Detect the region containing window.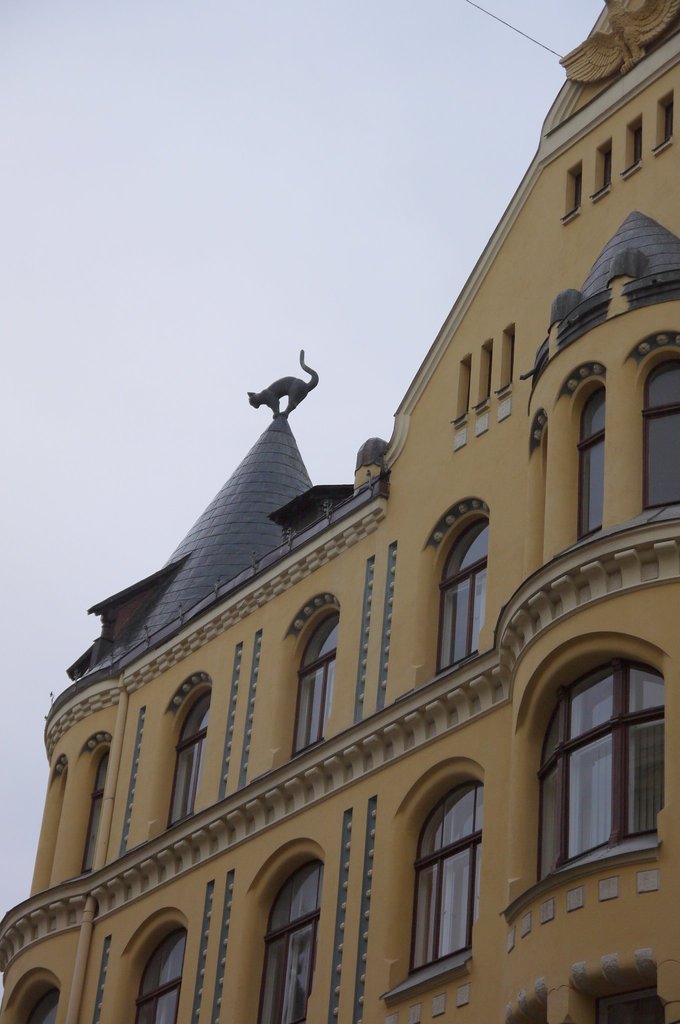
pyautogui.locateOnScreen(496, 319, 517, 419).
